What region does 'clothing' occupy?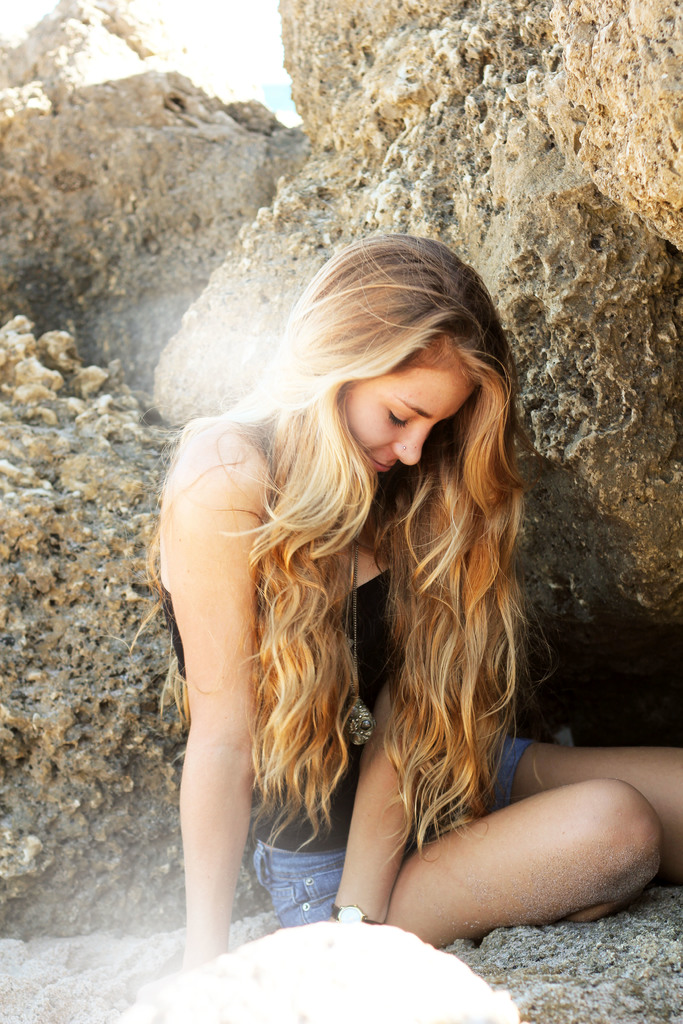
bbox=(154, 378, 563, 904).
